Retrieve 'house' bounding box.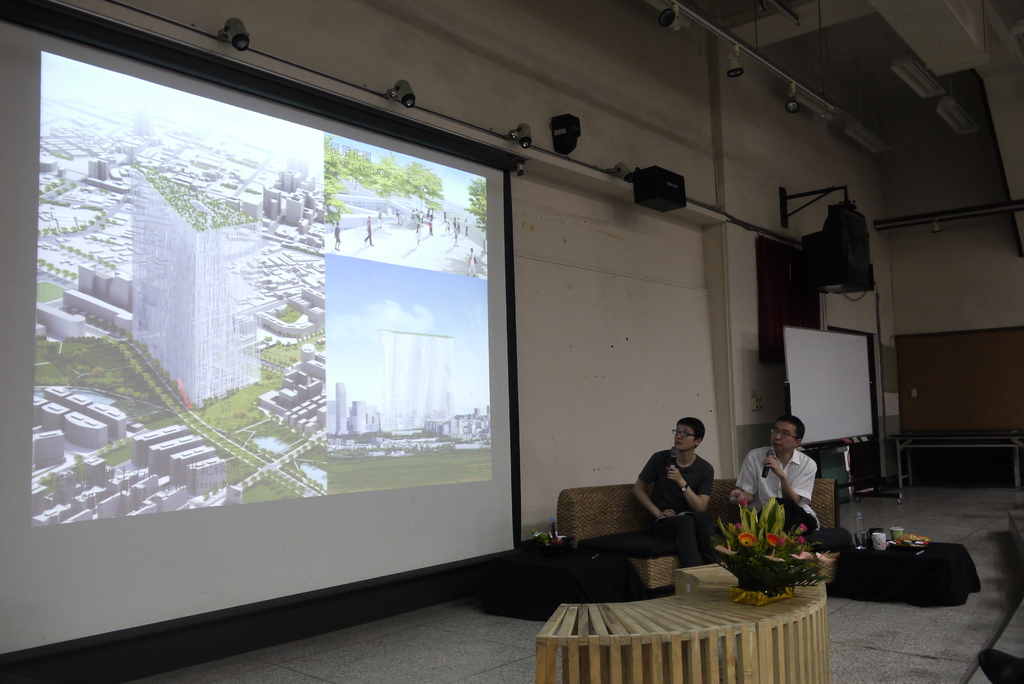
Bounding box: locate(0, 0, 1023, 683).
